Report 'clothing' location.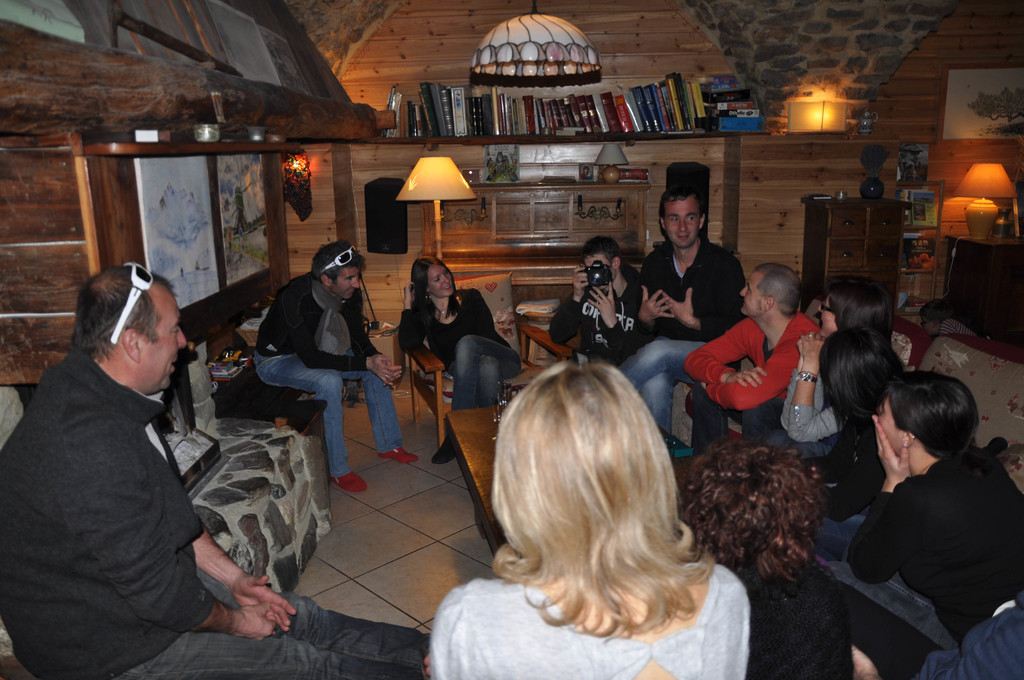
Report: (left=915, top=597, right=1023, bottom=679).
